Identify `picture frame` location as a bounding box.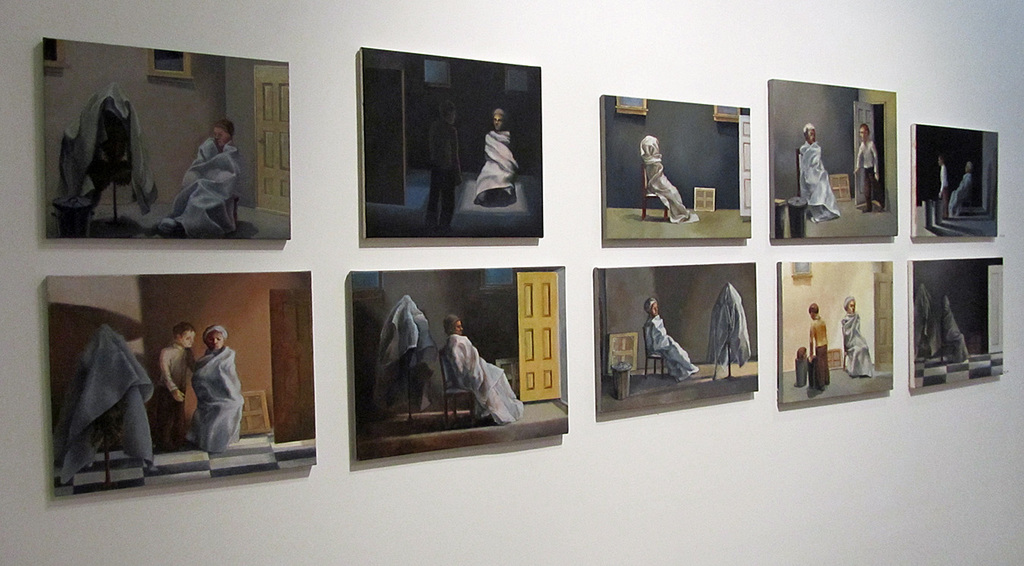
BBox(601, 85, 751, 249).
